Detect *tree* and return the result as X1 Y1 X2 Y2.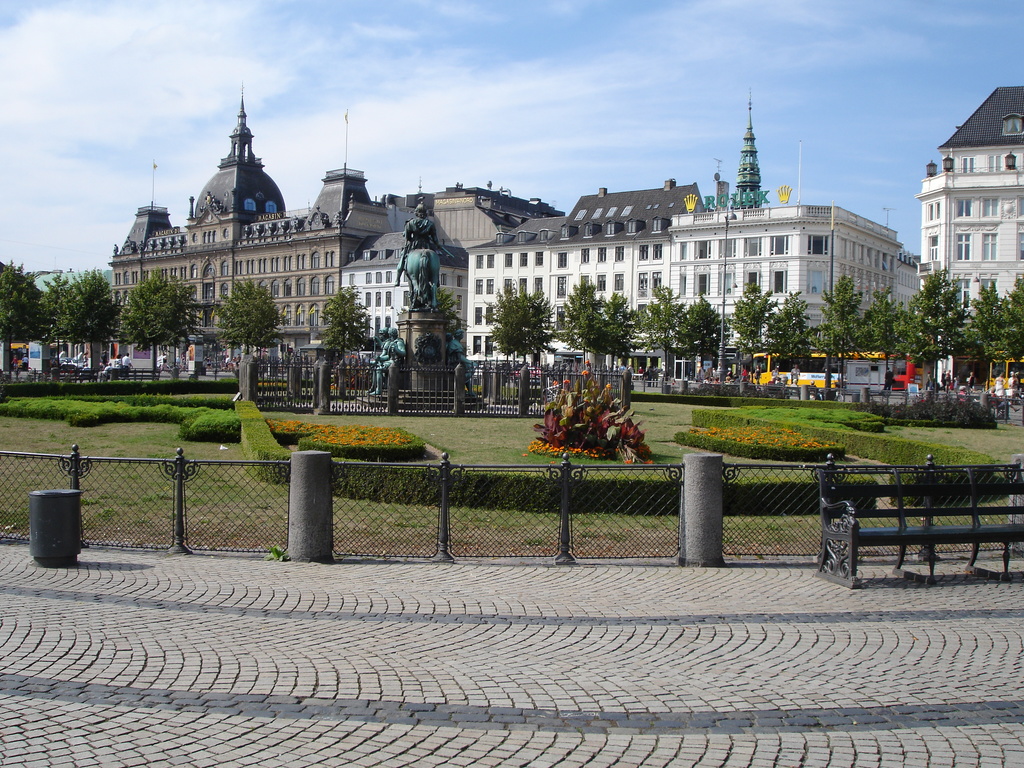
553 270 640 369.
